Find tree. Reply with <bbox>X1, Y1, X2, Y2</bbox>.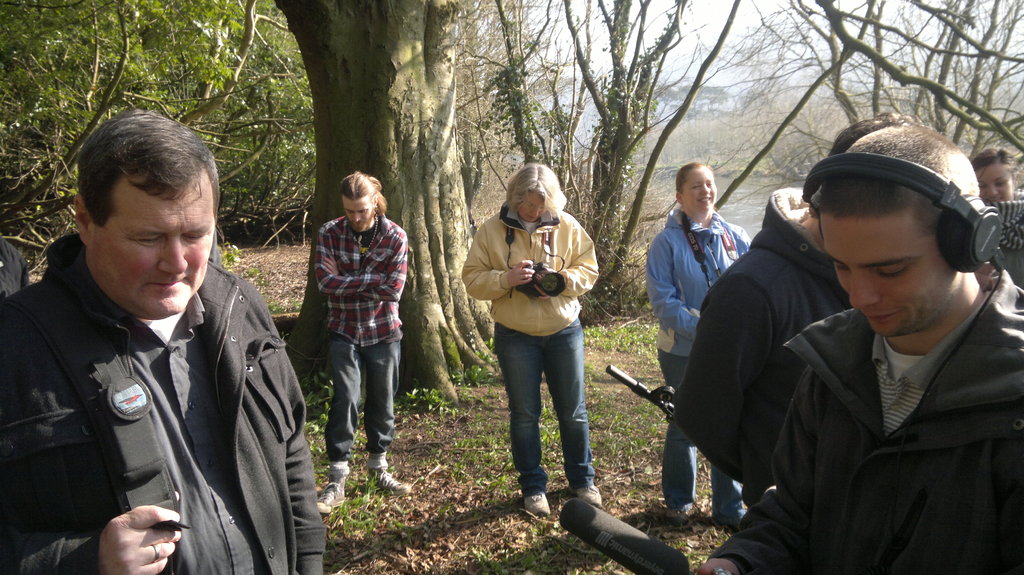
<bbox>277, 0, 497, 411</bbox>.
